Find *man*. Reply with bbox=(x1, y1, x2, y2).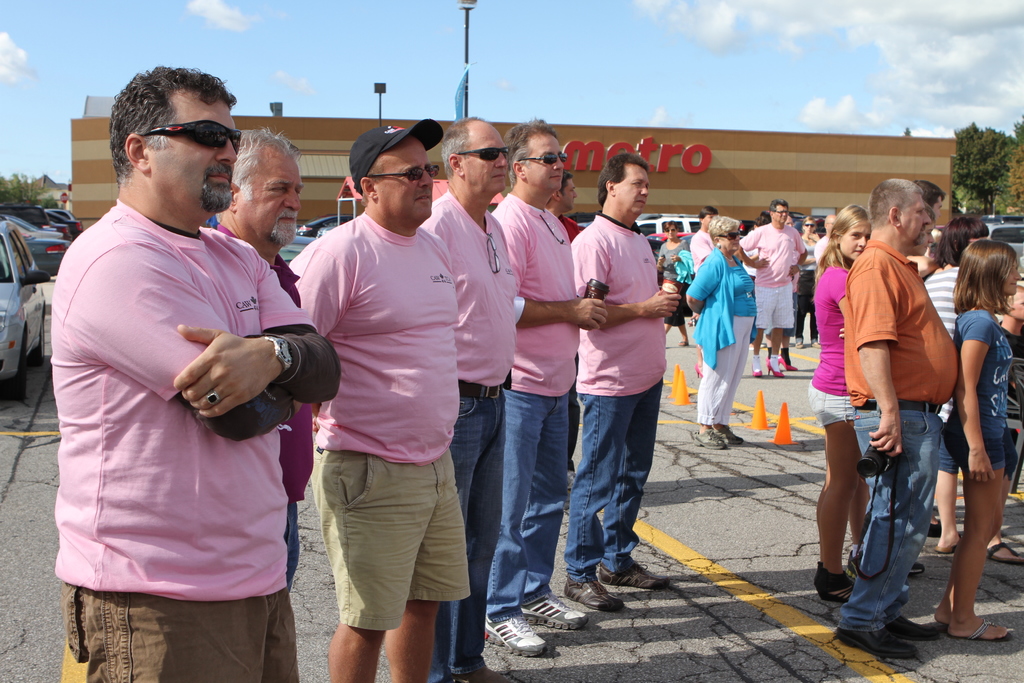
bbox=(561, 149, 688, 613).
